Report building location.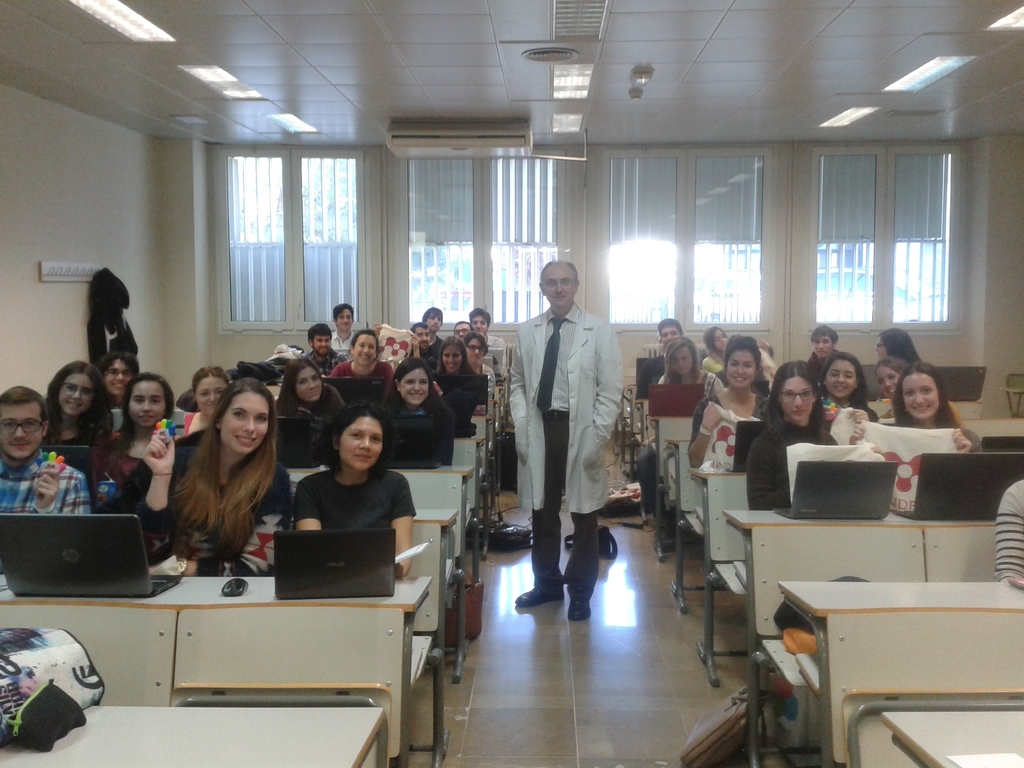
Report: [x1=0, y1=0, x2=1023, y2=767].
